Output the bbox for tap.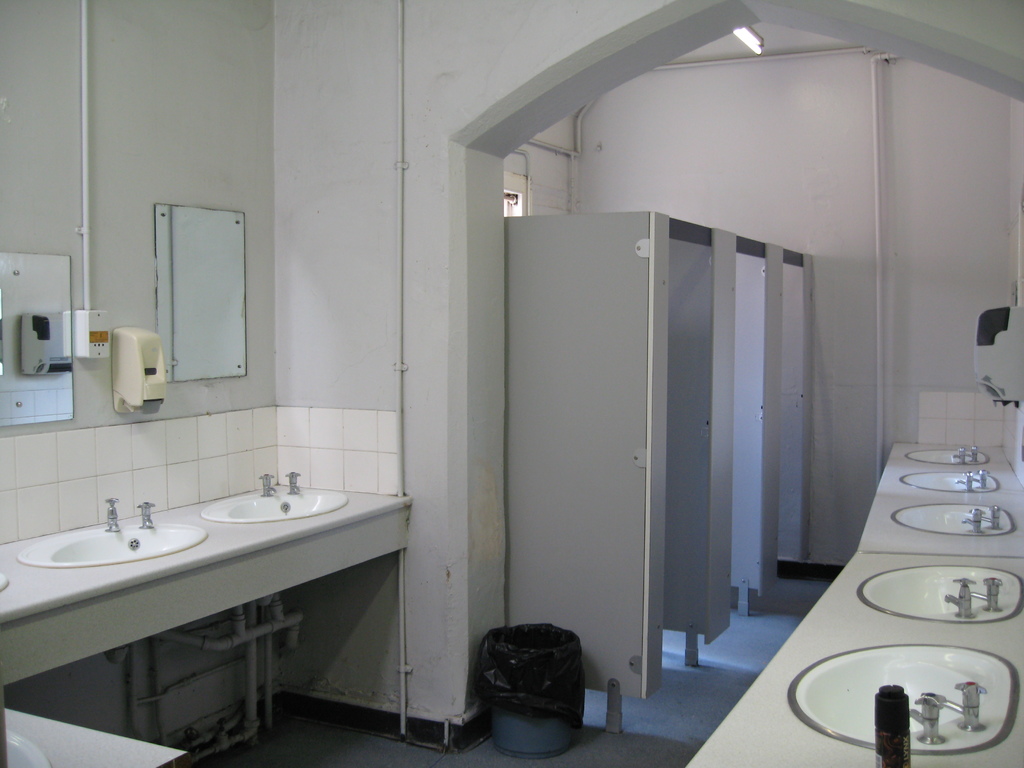
l=906, t=691, r=949, b=751.
